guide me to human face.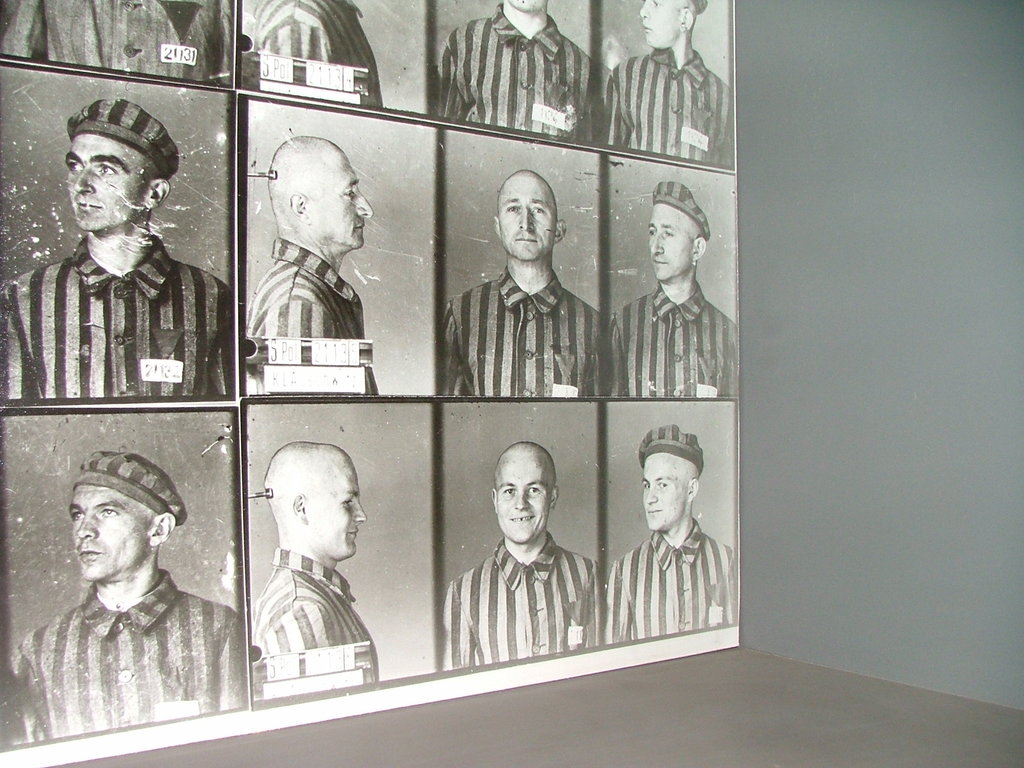
Guidance: <bbox>493, 461, 548, 541</bbox>.
